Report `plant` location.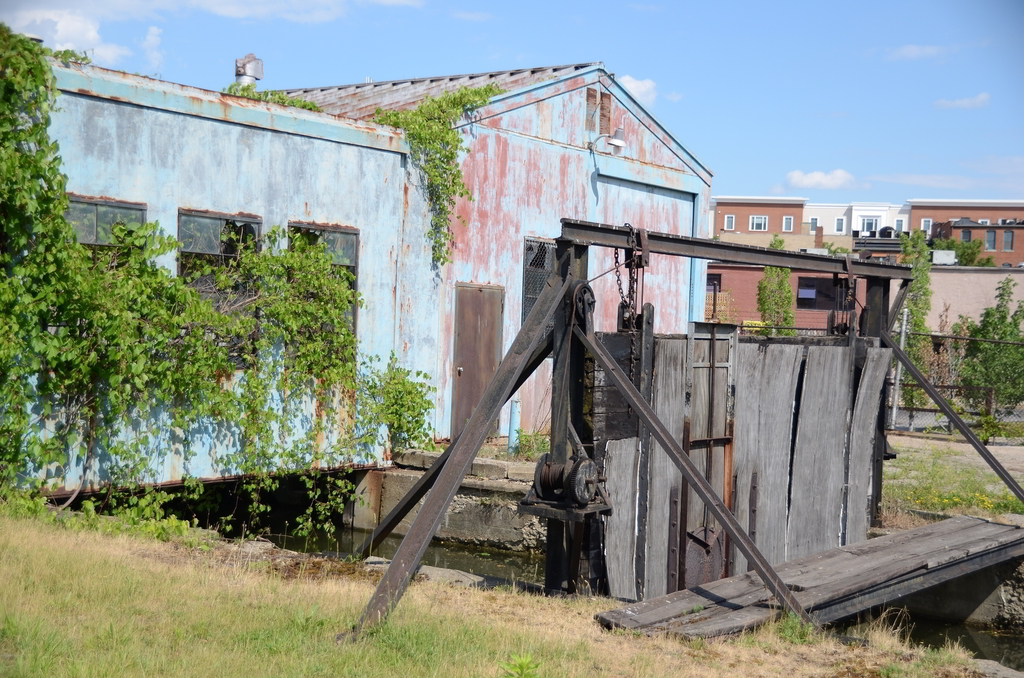
Report: bbox=[762, 228, 781, 249].
